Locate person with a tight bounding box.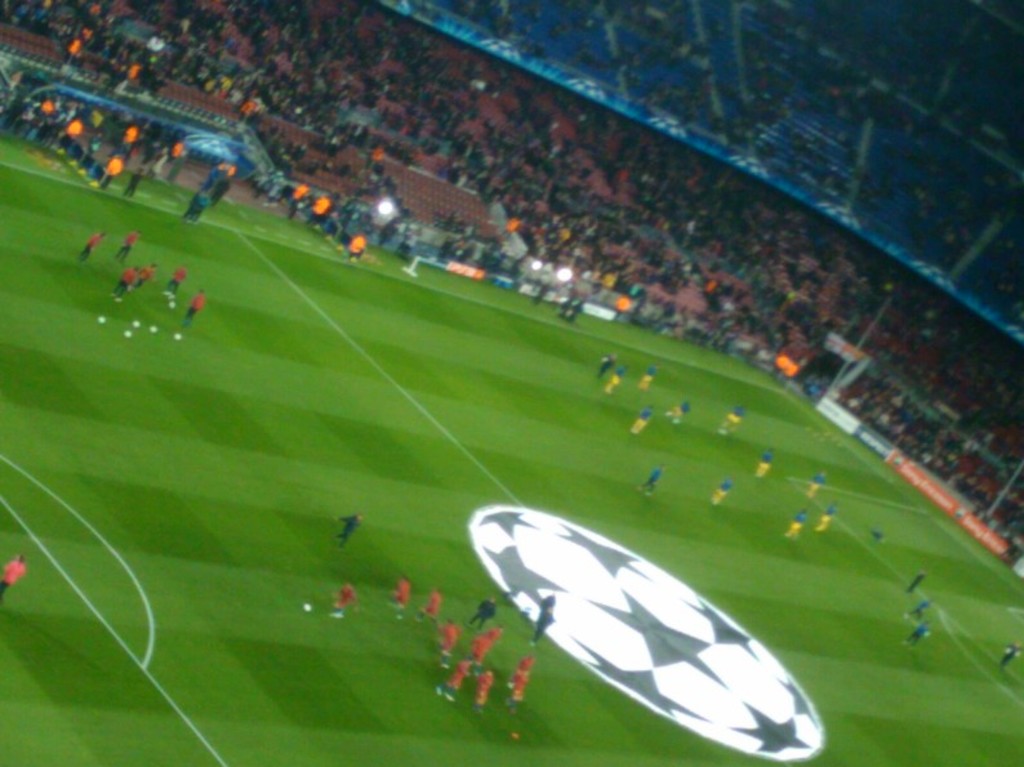
475/672/495/714.
